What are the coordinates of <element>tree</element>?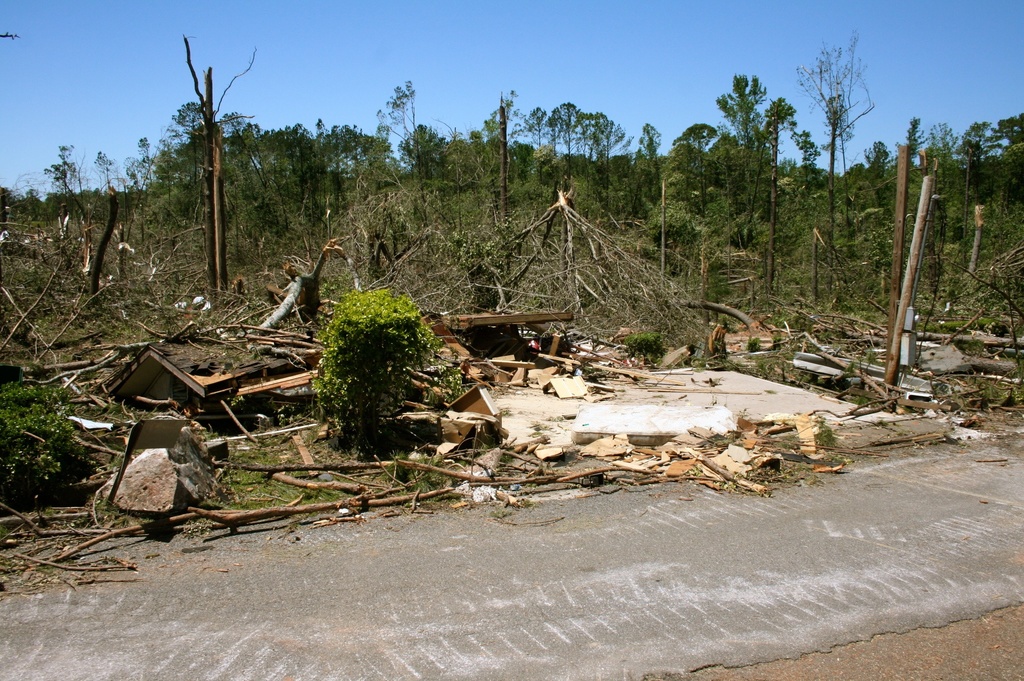
(412,98,696,209).
